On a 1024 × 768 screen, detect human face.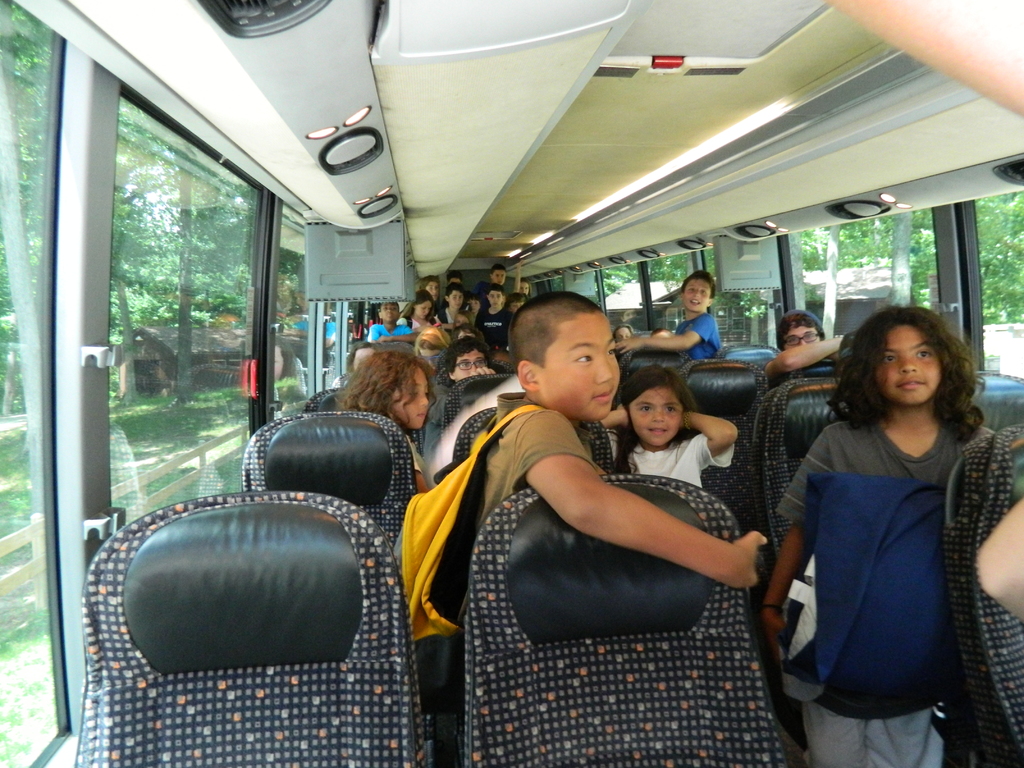
detection(448, 287, 463, 306).
